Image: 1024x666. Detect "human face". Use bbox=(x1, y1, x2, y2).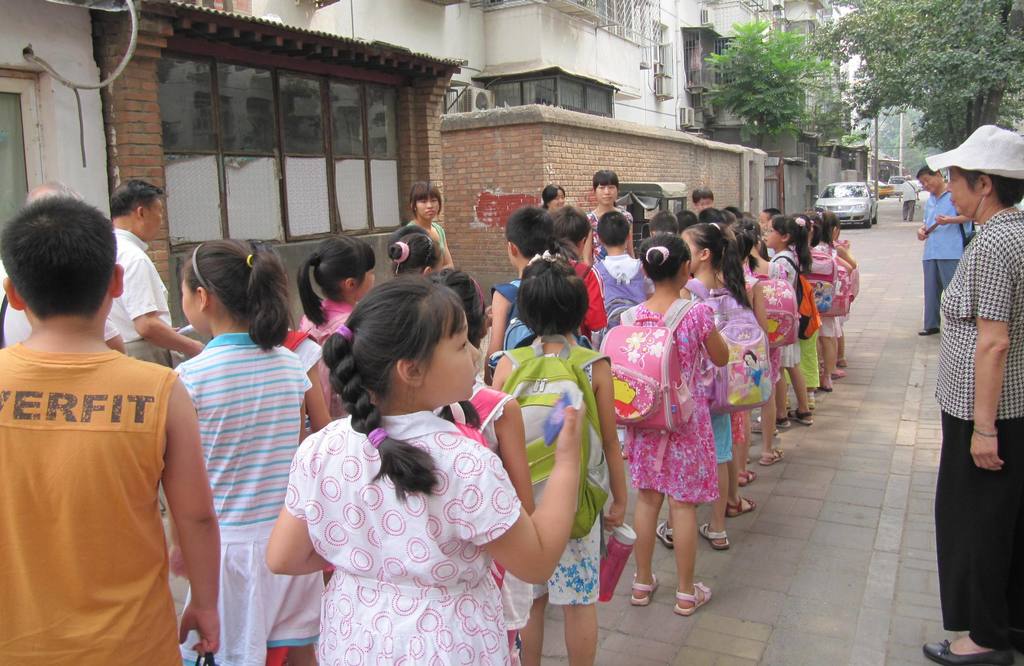
bbox=(764, 213, 782, 250).
